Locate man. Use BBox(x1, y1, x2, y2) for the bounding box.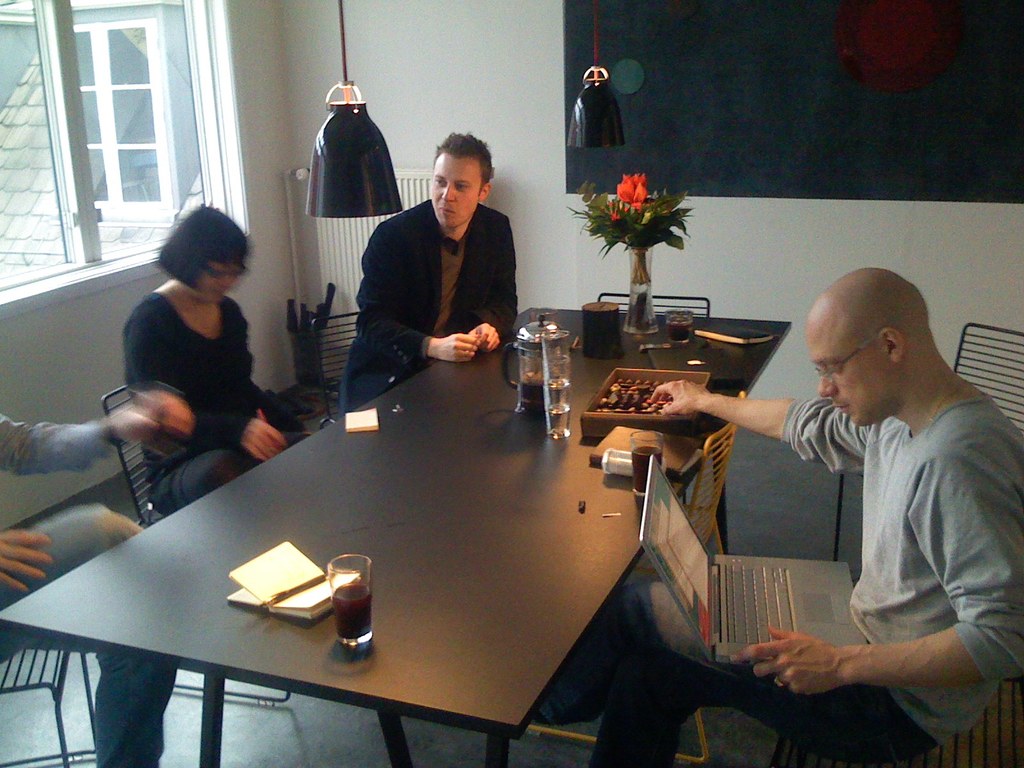
BBox(124, 200, 303, 517).
